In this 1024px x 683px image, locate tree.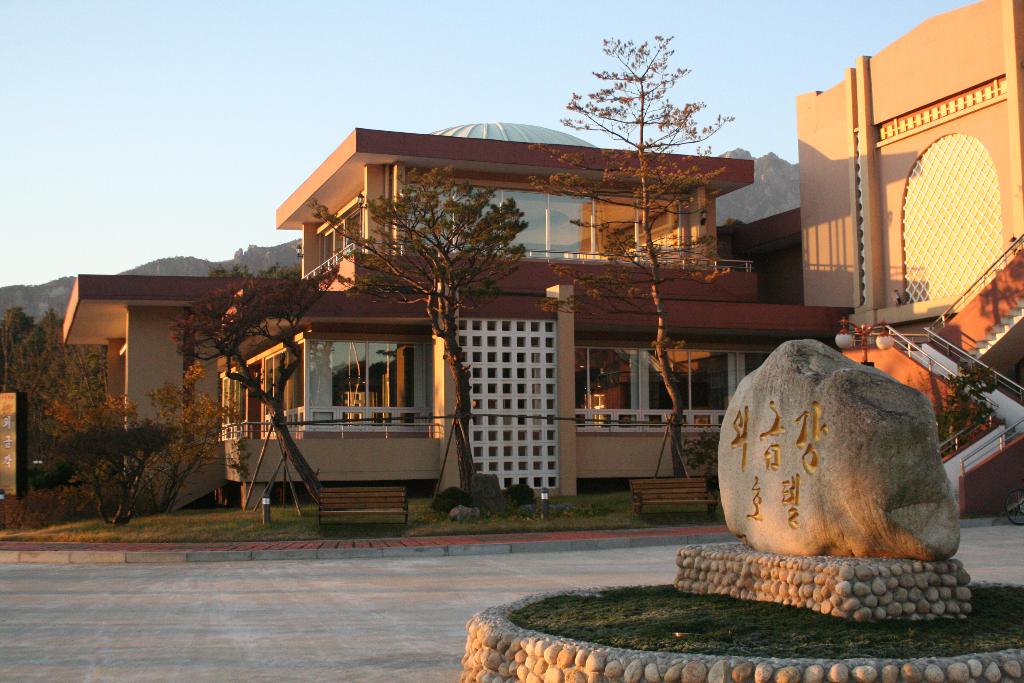
Bounding box: 537/29/742/478.
